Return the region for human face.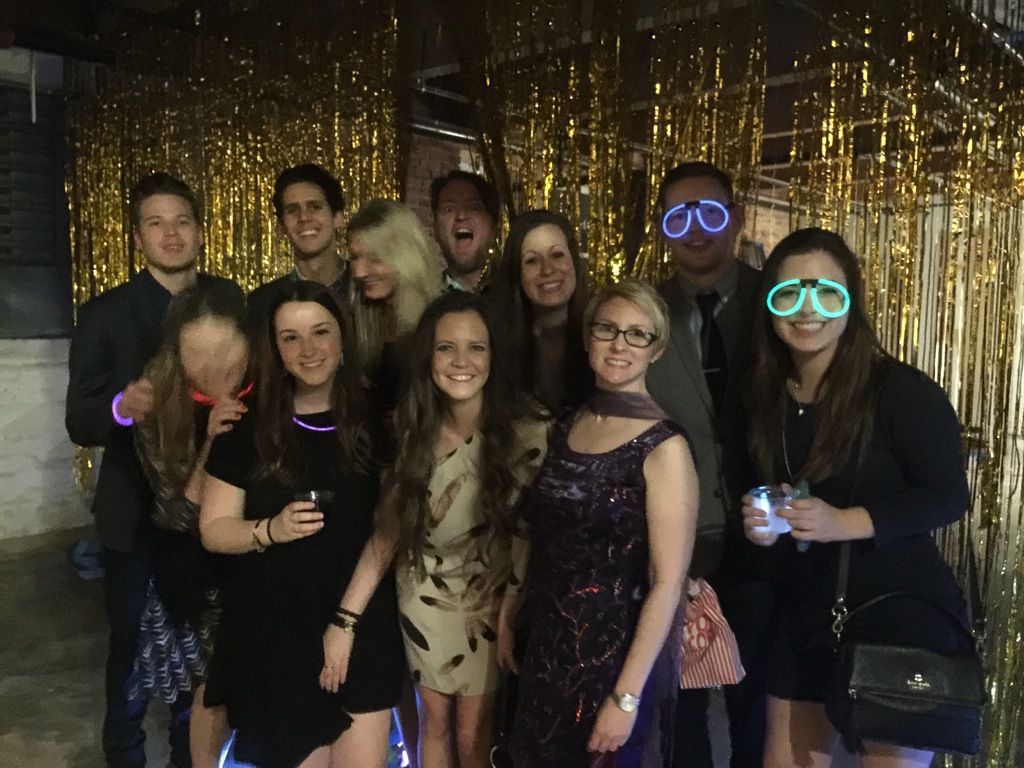
521,223,578,307.
